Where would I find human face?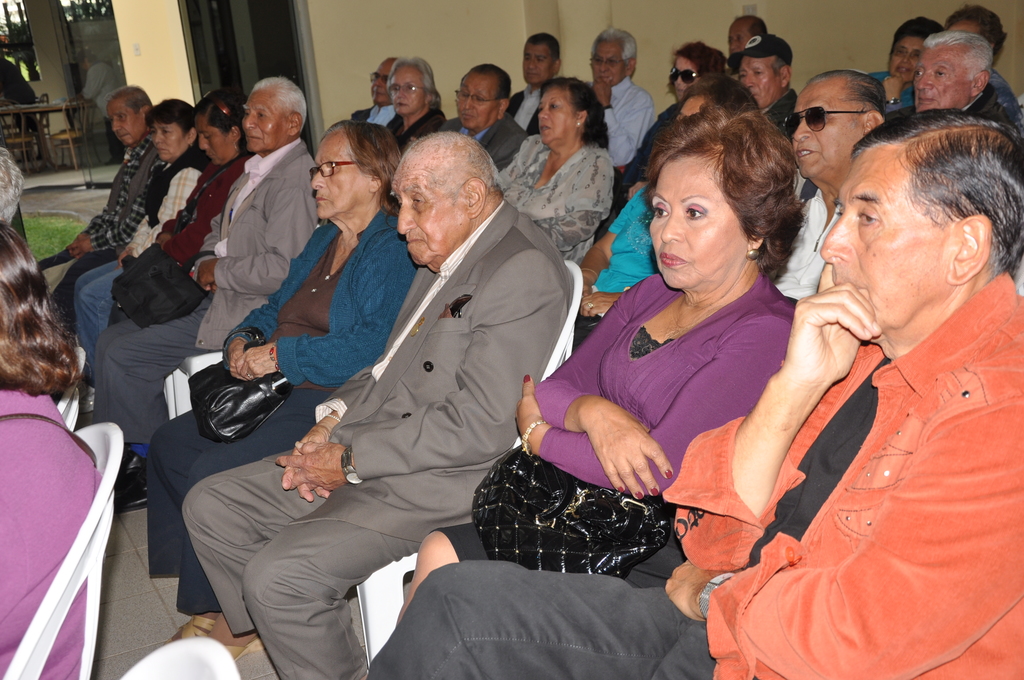
At 888/38/924/82.
